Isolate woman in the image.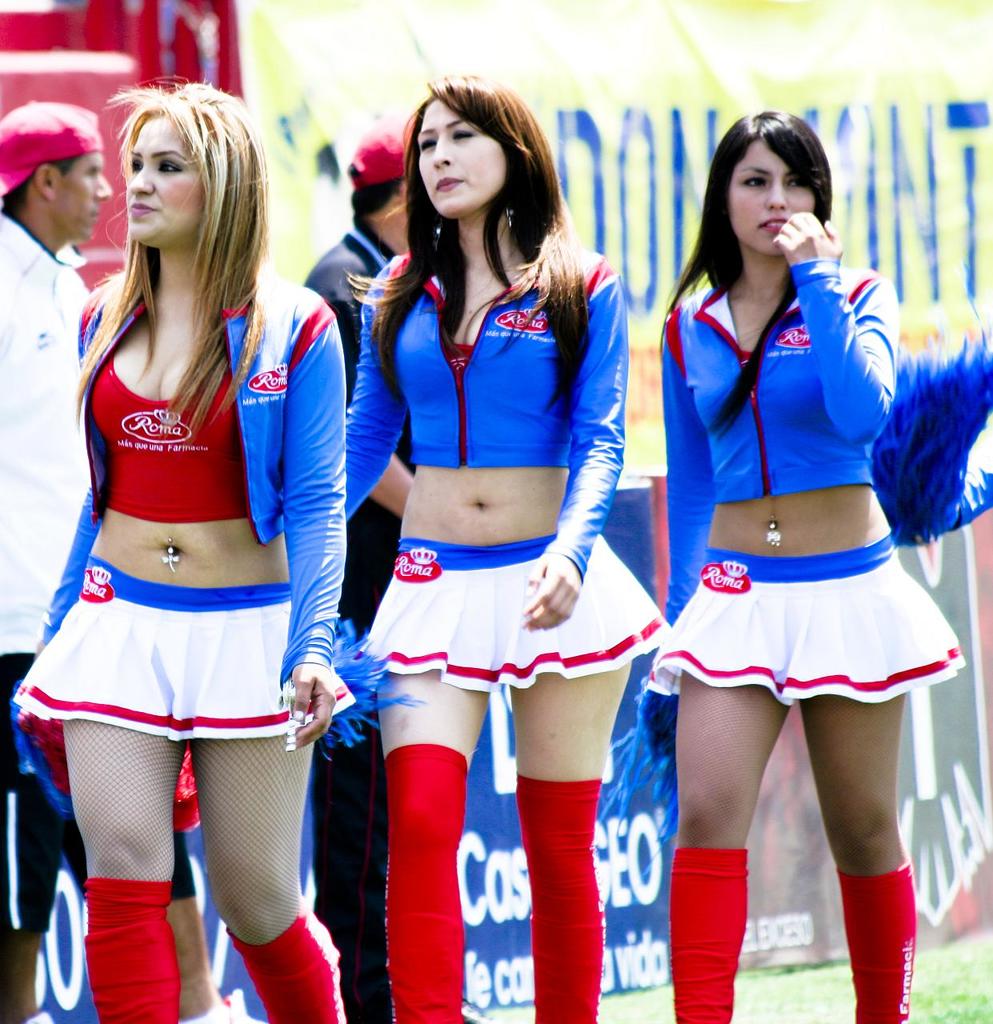
Isolated region: l=346, t=75, r=667, b=1021.
